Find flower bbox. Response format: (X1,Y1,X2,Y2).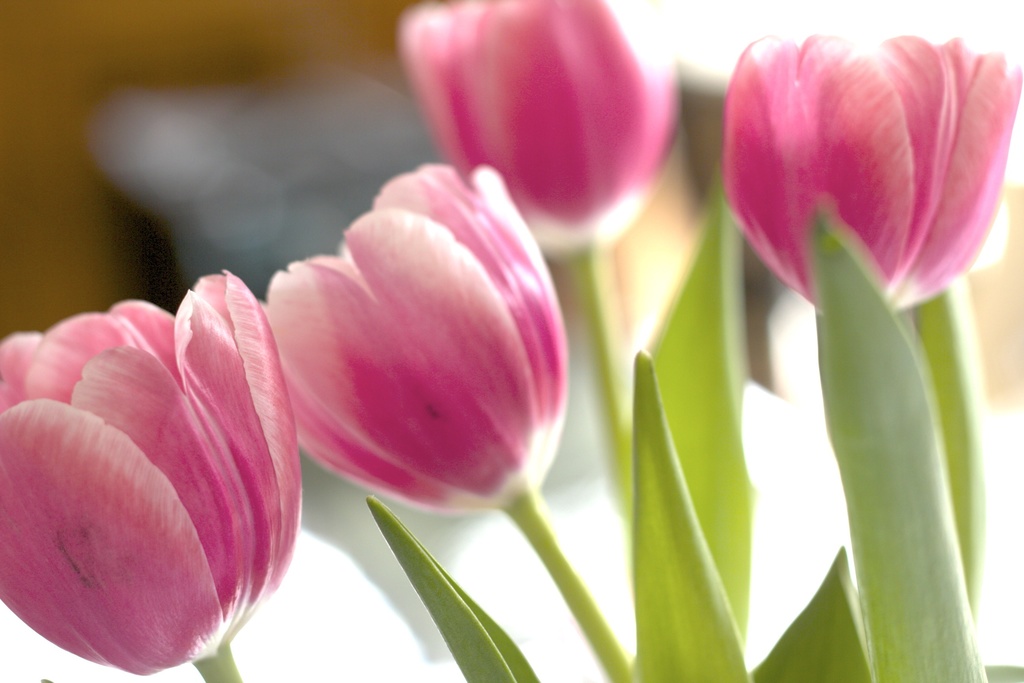
(396,0,684,228).
